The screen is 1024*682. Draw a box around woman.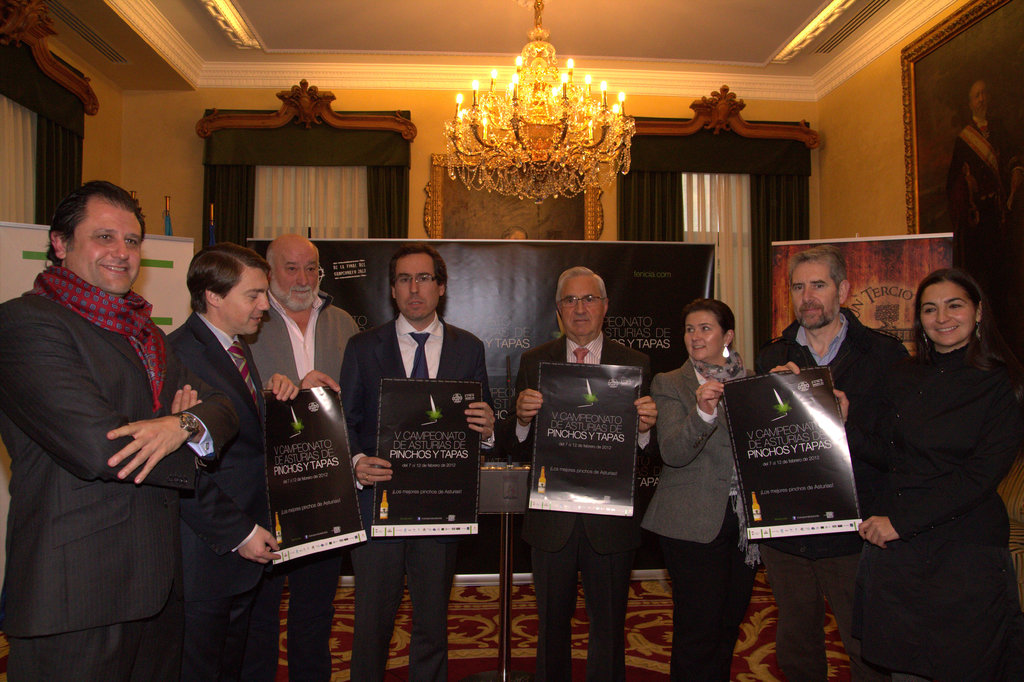
region(857, 266, 1023, 681).
